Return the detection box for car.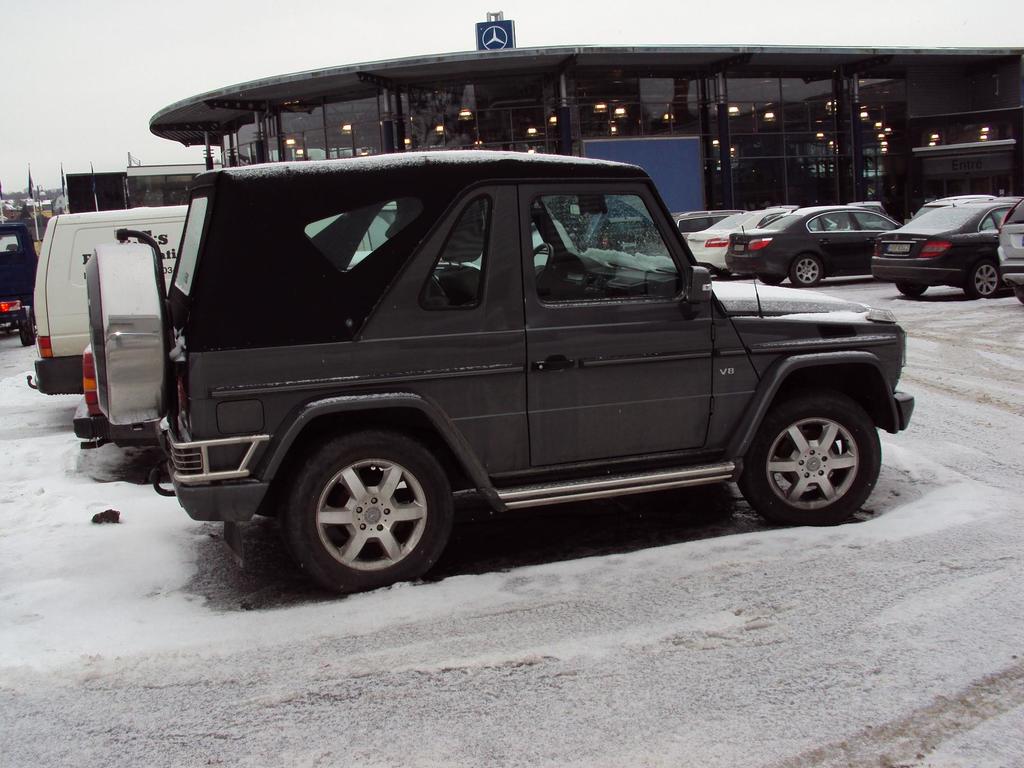
(36,128,887,597).
